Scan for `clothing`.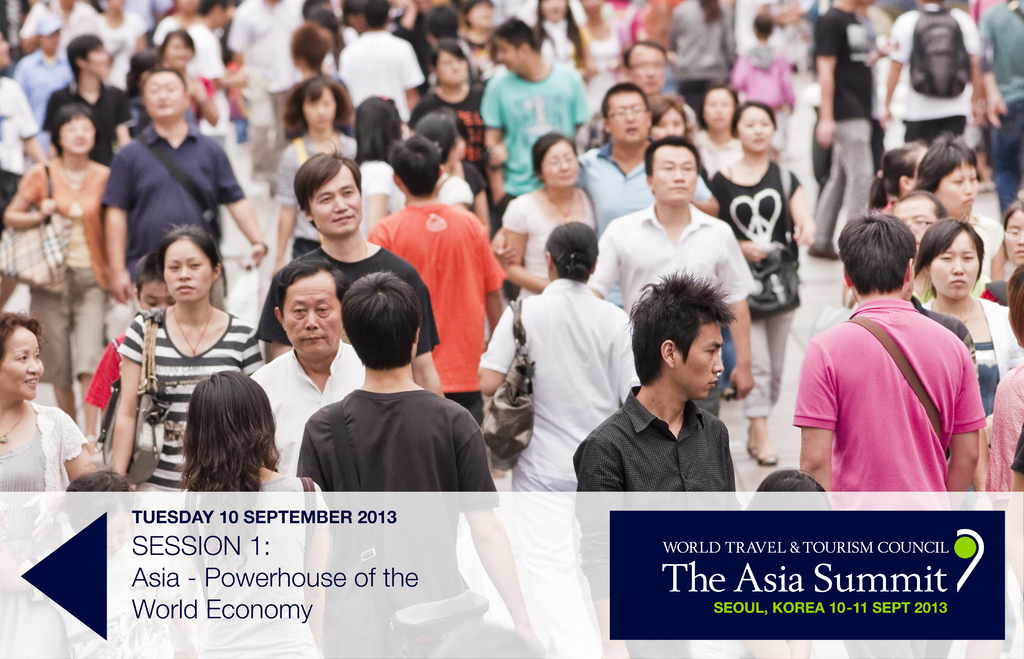
Scan result: {"x1": 582, "y1": 198, "x2": 771, "y2": 324}.
